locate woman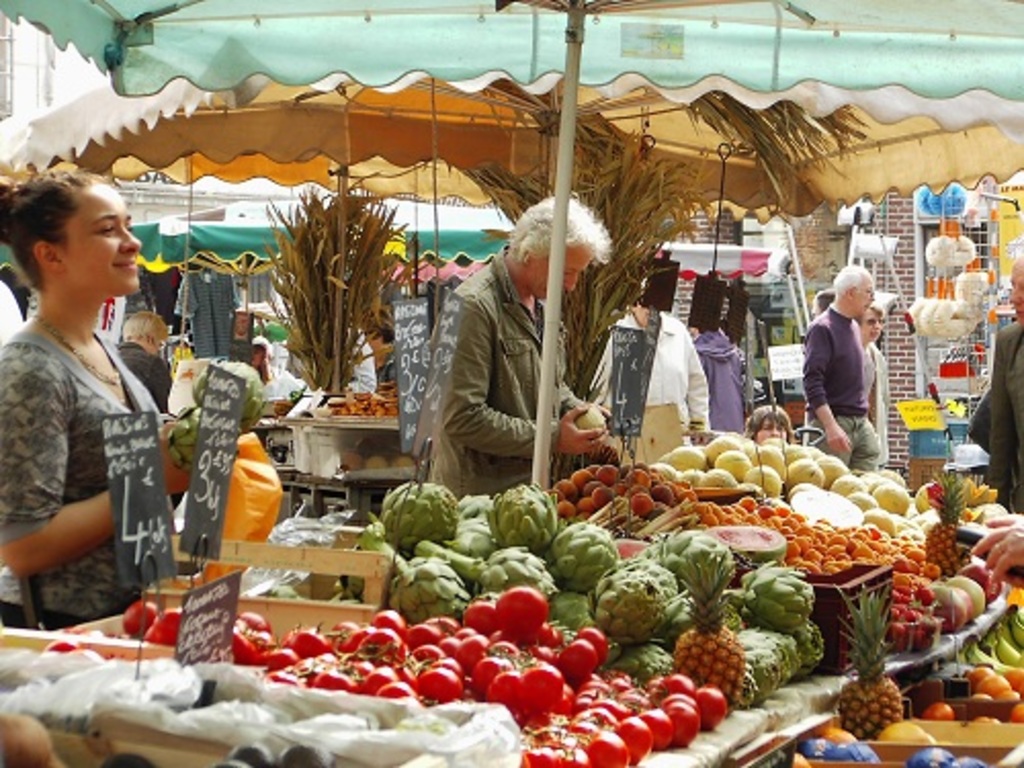
rect(590, 279, 709, 463)
